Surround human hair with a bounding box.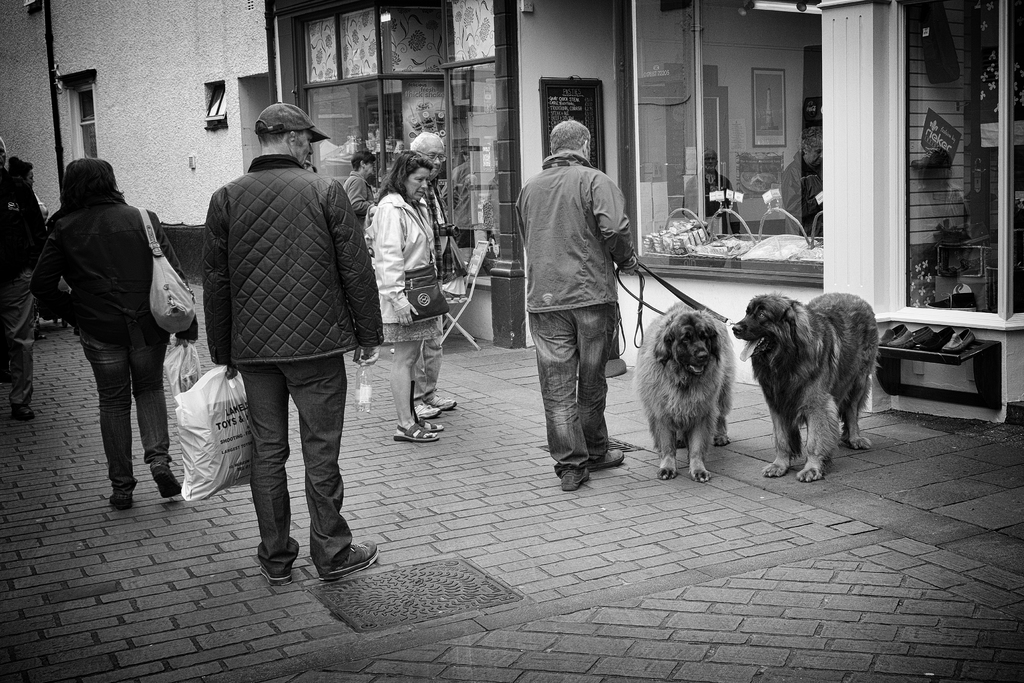
550/120/588/156.
